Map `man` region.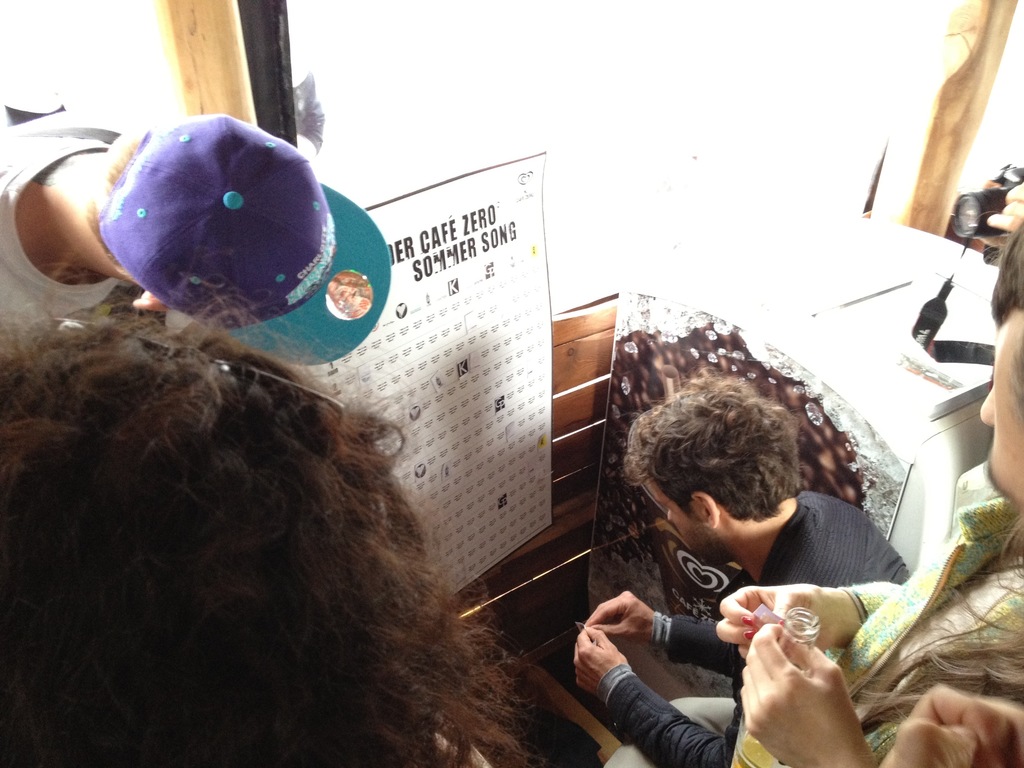
Mapped to {"x1": 0, "y1": 114, "x2": 394, "y2": 373}.
